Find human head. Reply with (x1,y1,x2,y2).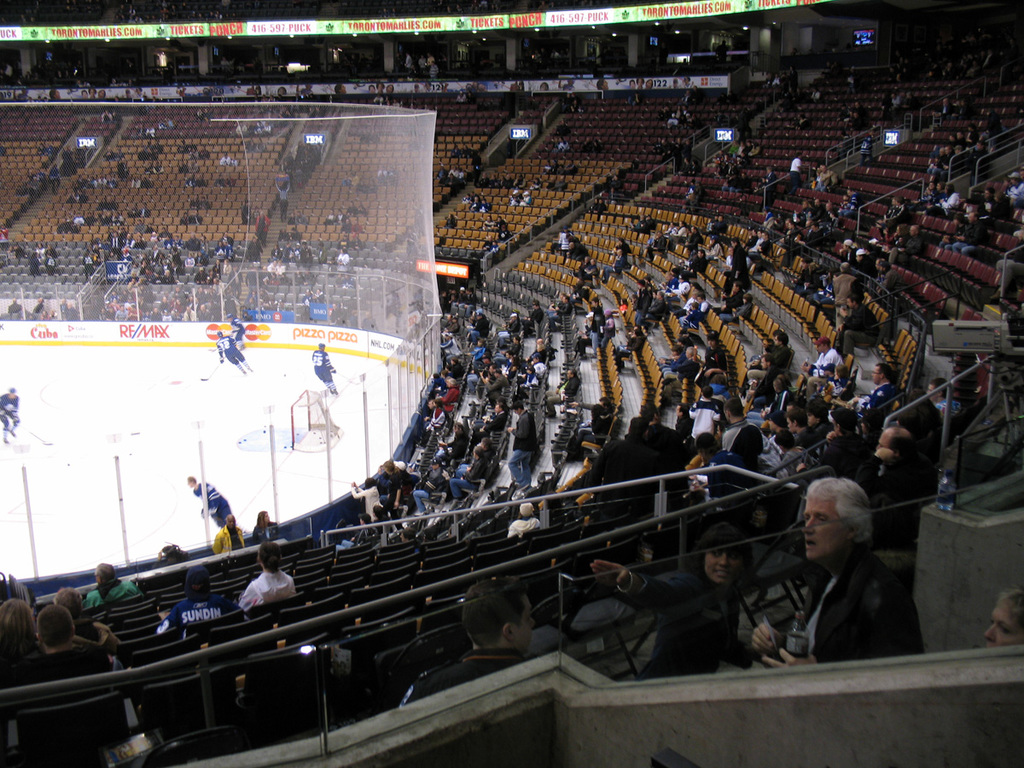
(884,427,913,460).
